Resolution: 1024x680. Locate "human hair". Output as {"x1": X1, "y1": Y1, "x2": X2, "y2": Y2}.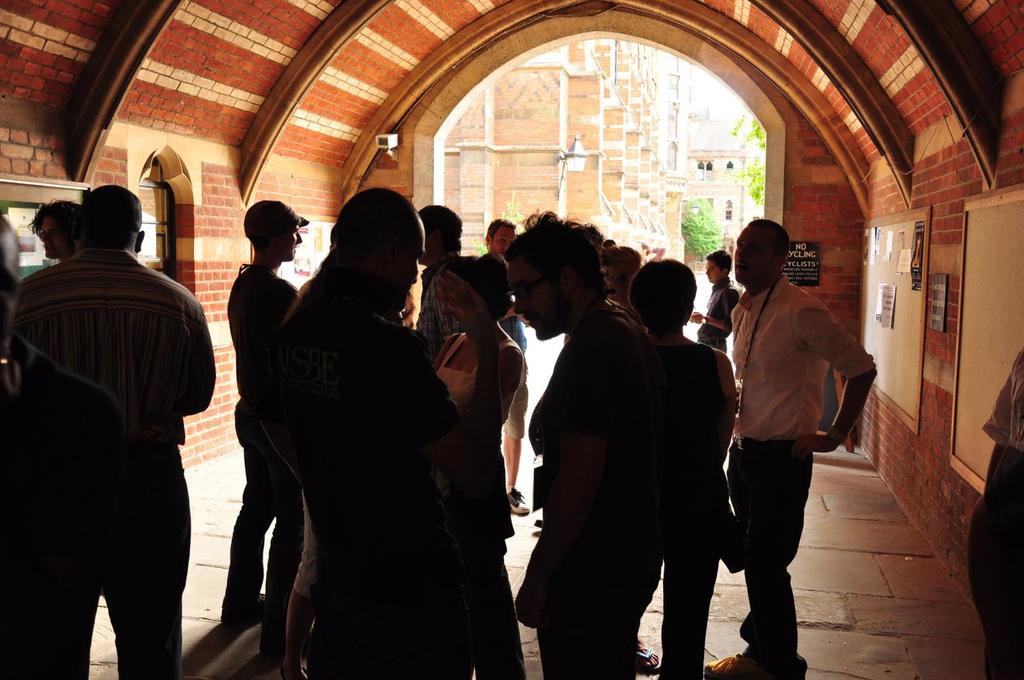
{"x1": 251, "y1": 227, "x2": 287, "y2": 249}.
